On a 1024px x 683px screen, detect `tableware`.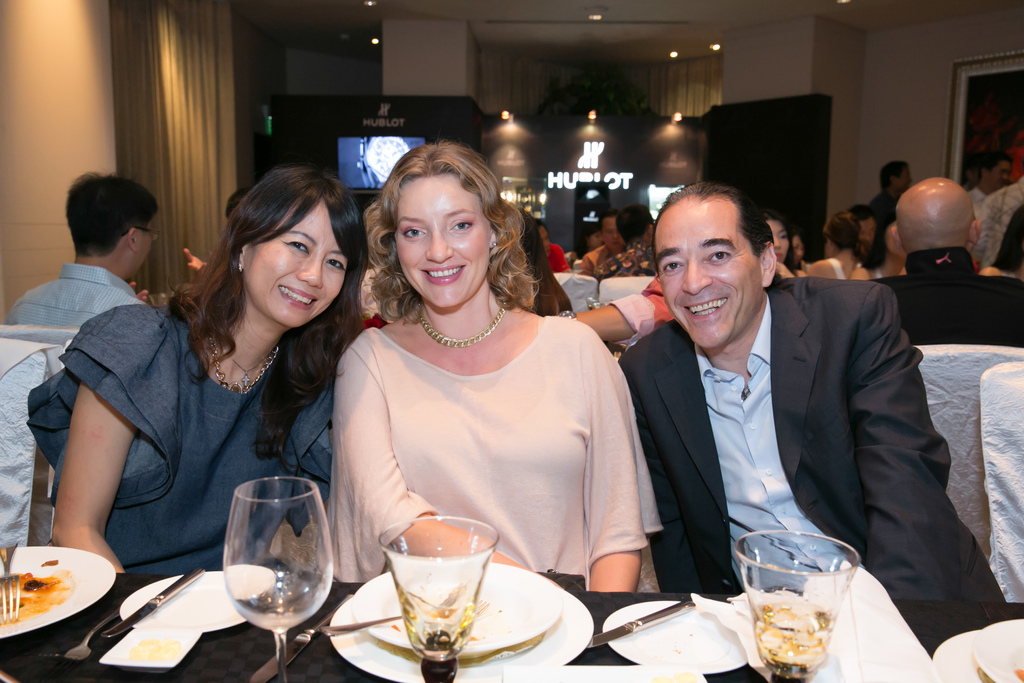
Rect(118, 570, 273, 634).
